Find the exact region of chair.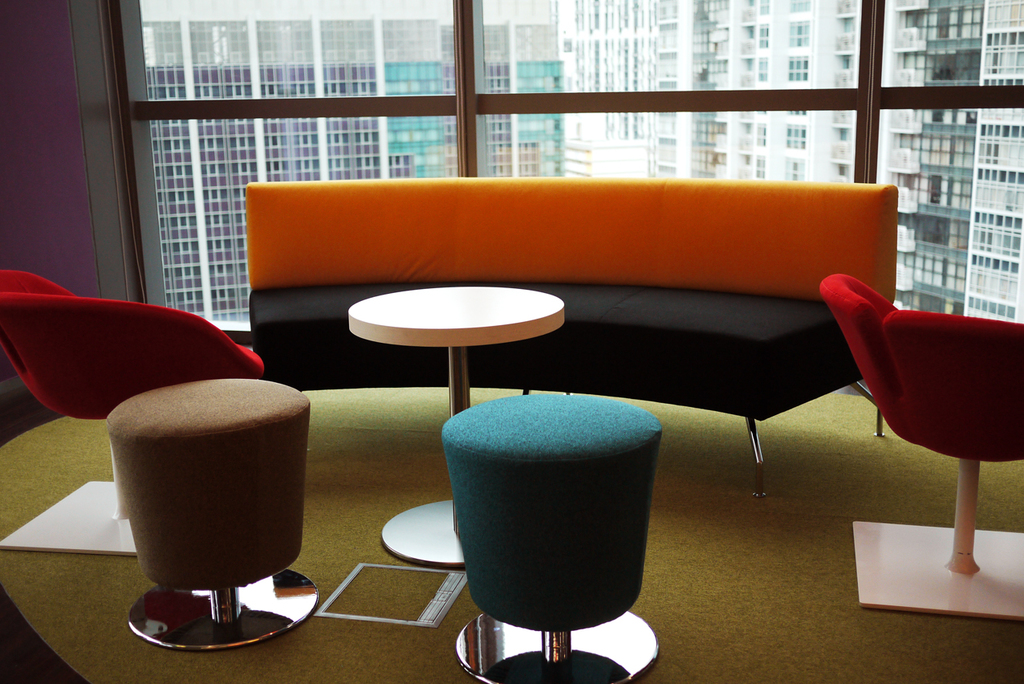
Exact region: 0 265 265 553.
